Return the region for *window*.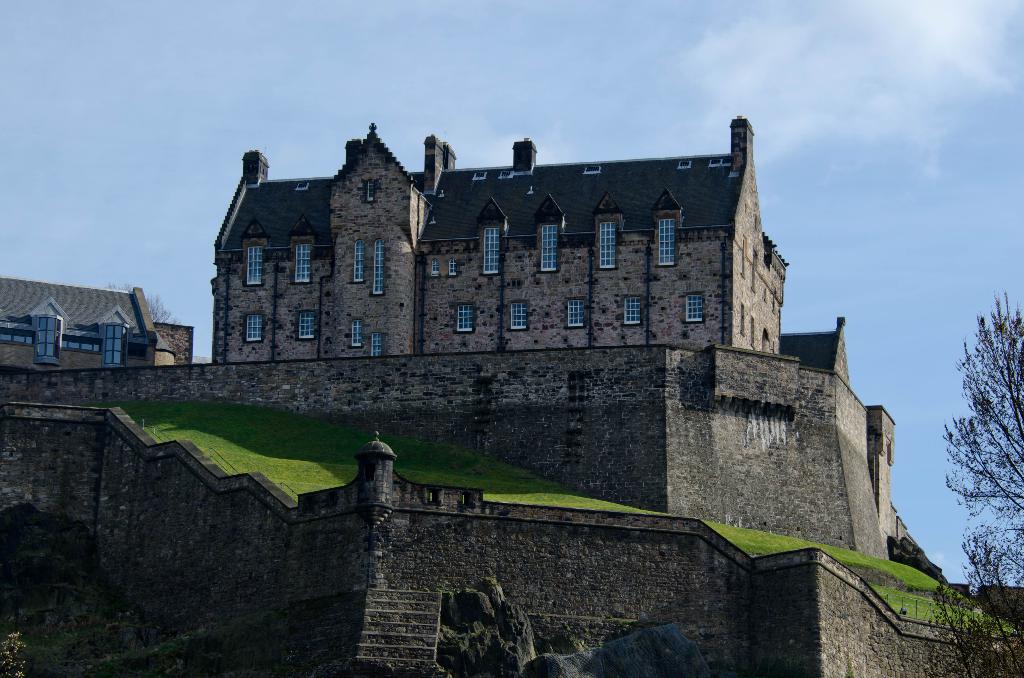
[left=620, top=296, right=640, bottom=330].
